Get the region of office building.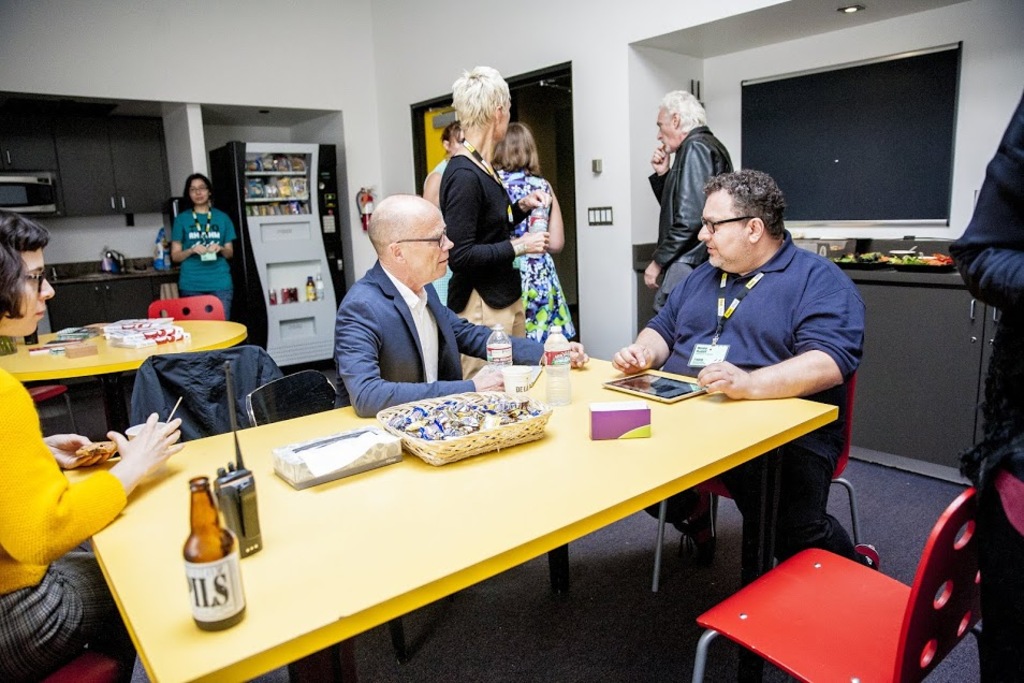
bbox=(8, 0, 921, 682).
